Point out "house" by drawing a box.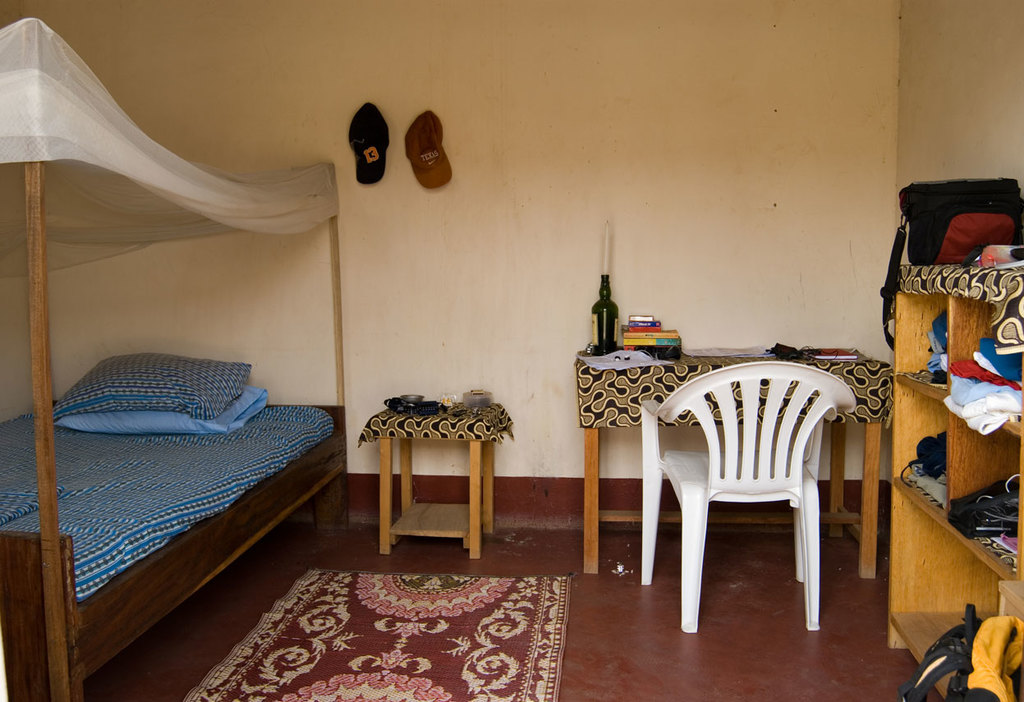
bbox=(0, 0, 1023, 701).
